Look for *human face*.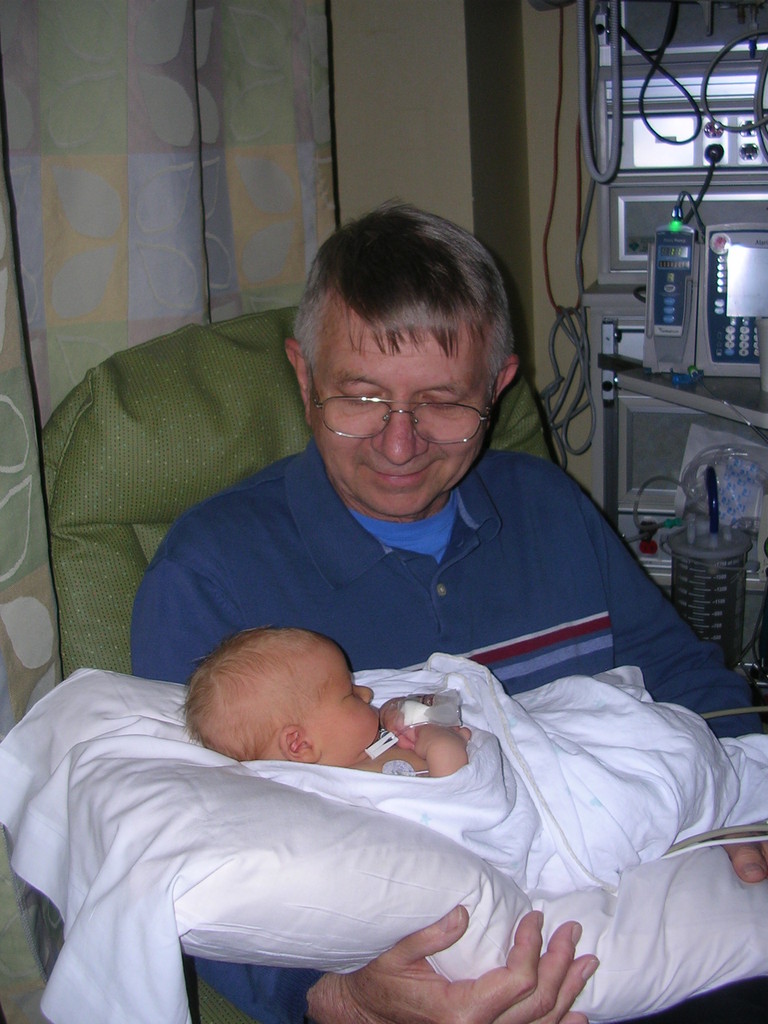
Found: (x1=289, y1=629, x2=383, y2=751).
